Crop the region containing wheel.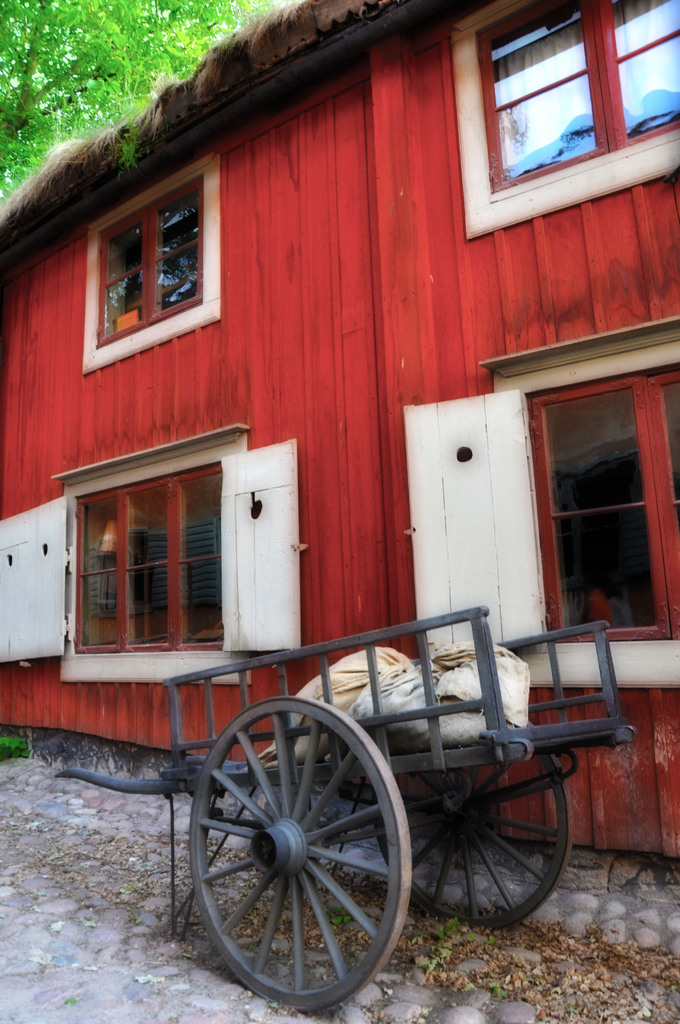
Crop region: <bbox>371, 719, 573, 930</bbox>.
